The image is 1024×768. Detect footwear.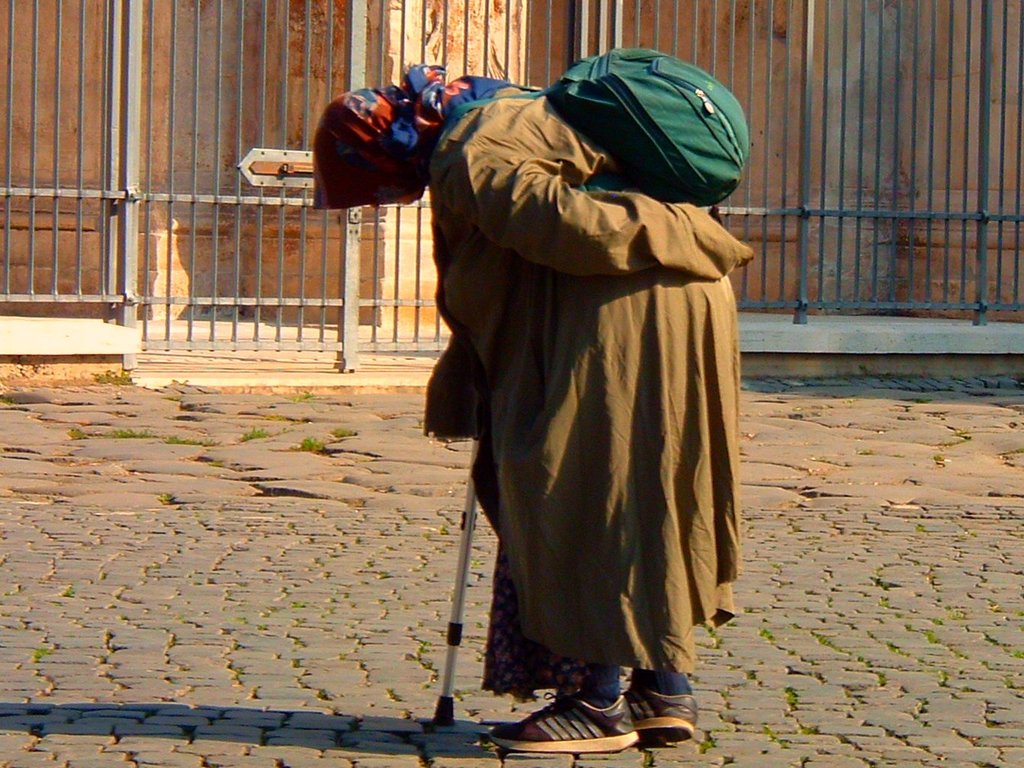
Detection: rect(609, 671, 701, 749).
